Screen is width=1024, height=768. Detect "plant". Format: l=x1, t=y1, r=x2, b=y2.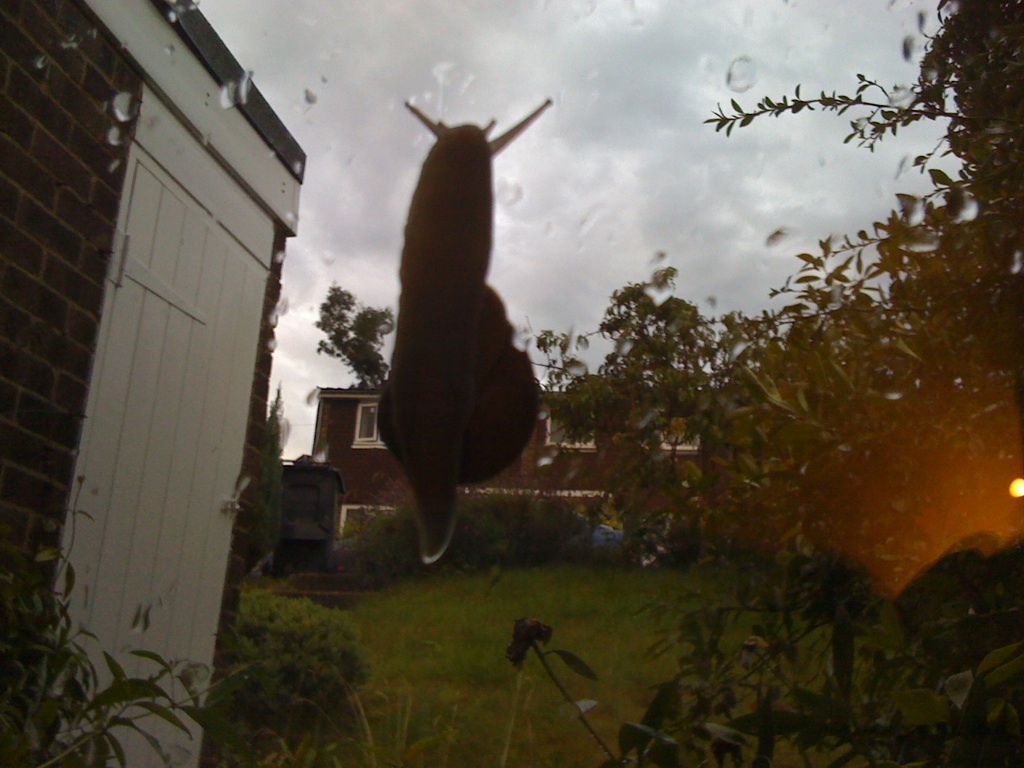
l=0, t=476, r=279, b=767.
